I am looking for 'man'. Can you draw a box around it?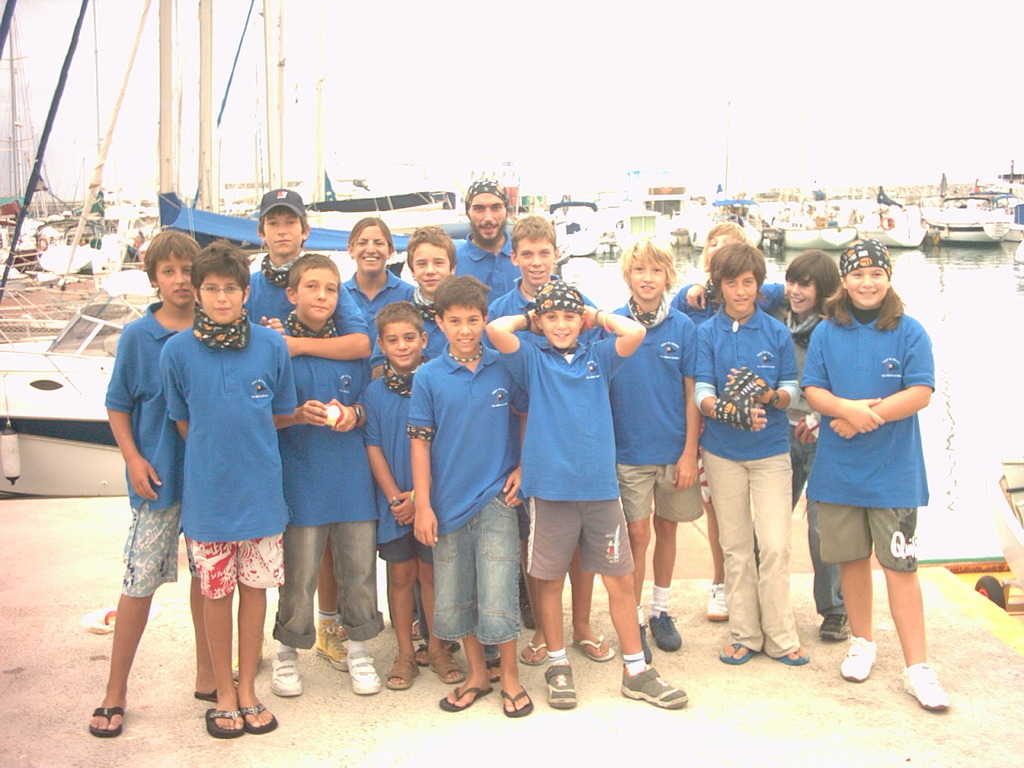
Sure, the bounding box is 446, 183, 522, 308.
